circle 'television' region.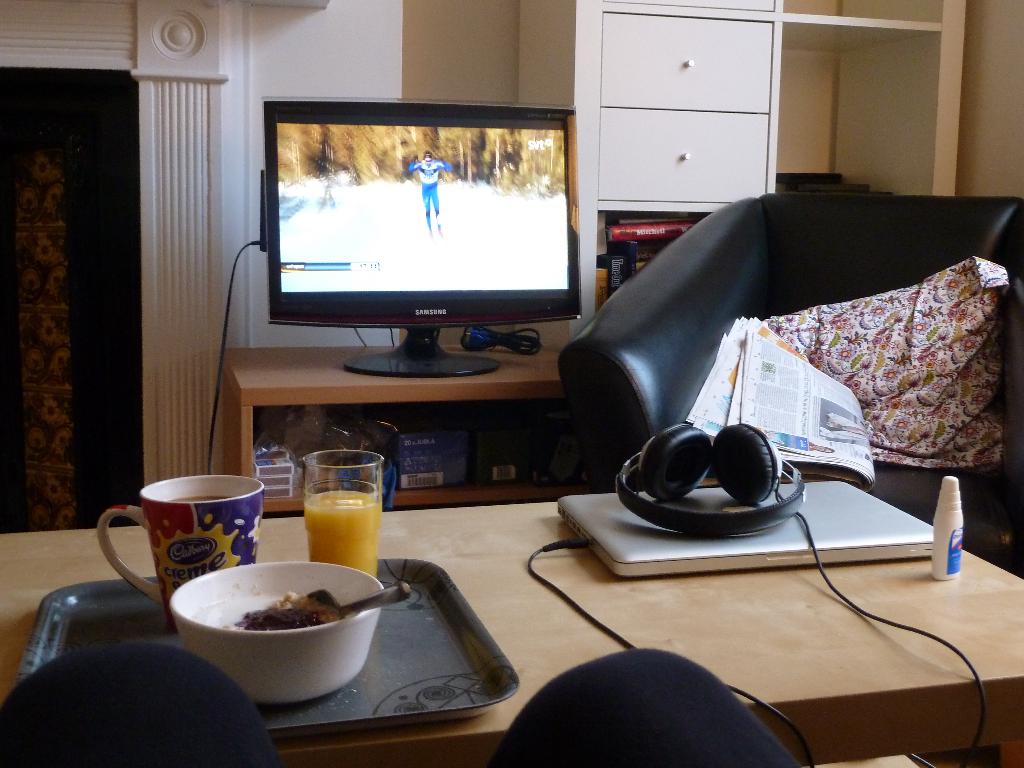
Region: bbox=[260, 102, 584, 379].
